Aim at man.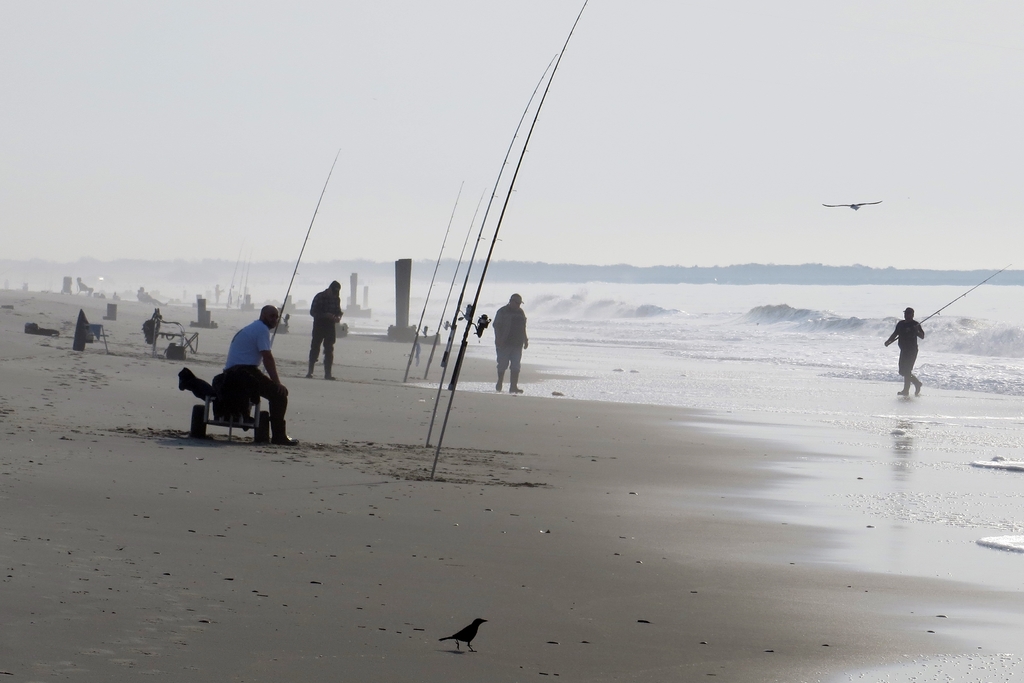
Aimed at <bbox>493, 287, 537, 398</bbox>.
